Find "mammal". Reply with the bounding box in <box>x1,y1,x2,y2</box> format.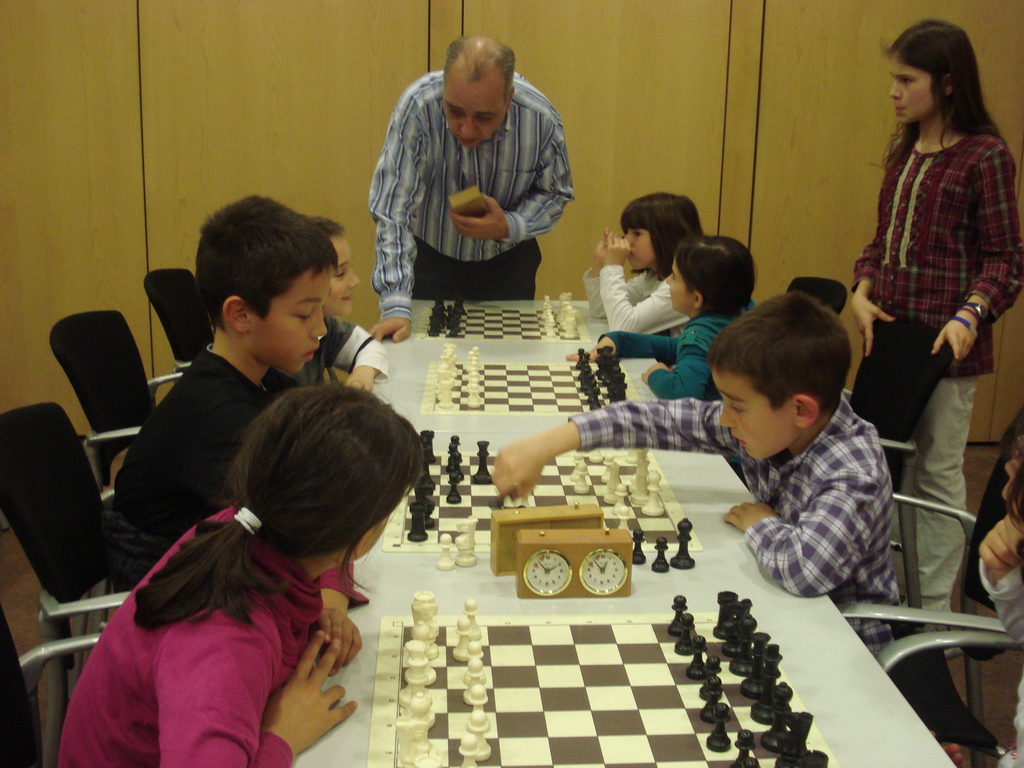
<box>367,37,575,344</box>.
